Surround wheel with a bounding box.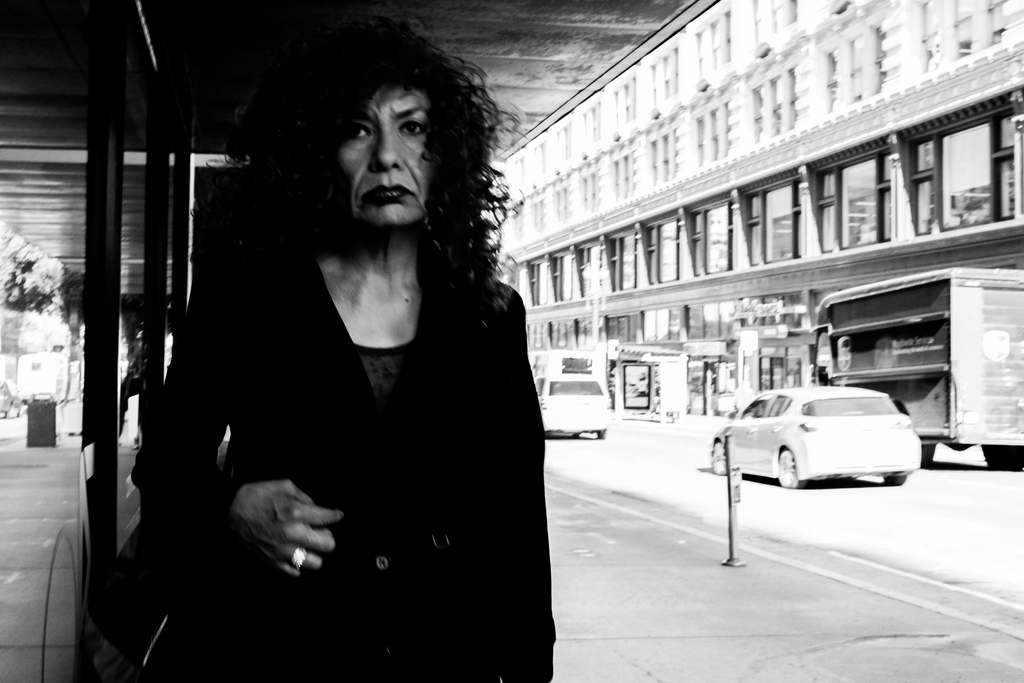
[left=774, top=449, right=804, bottom=490].
